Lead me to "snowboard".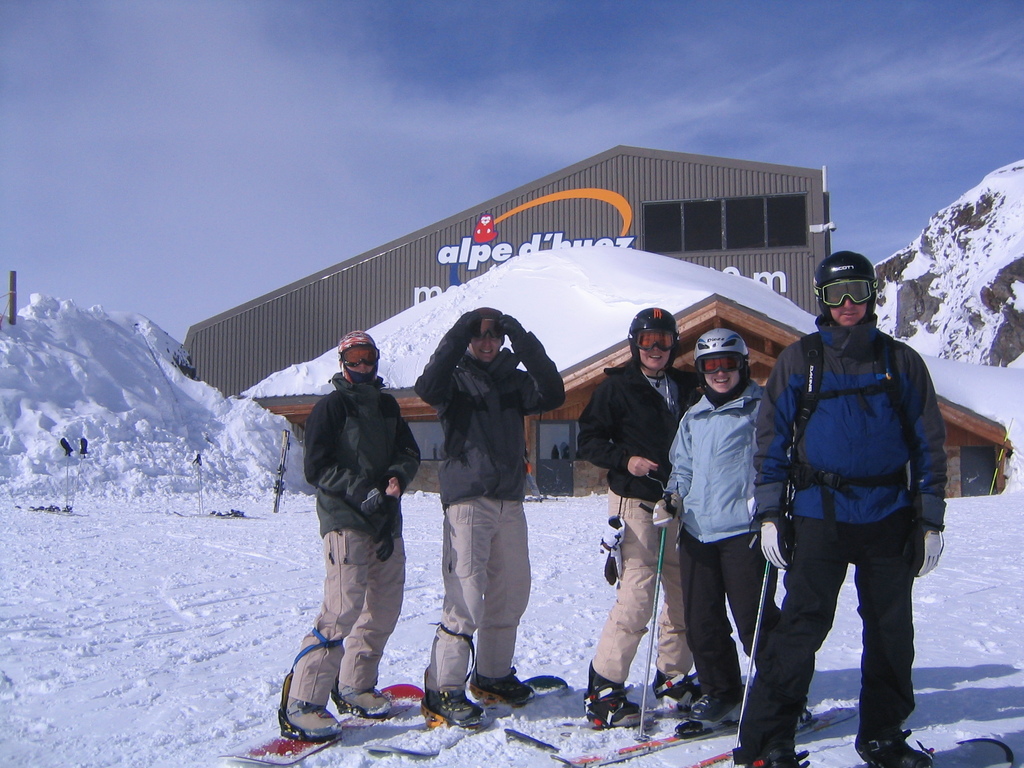
Lead to x1=367, y1=672, x2=568, y2=756.
